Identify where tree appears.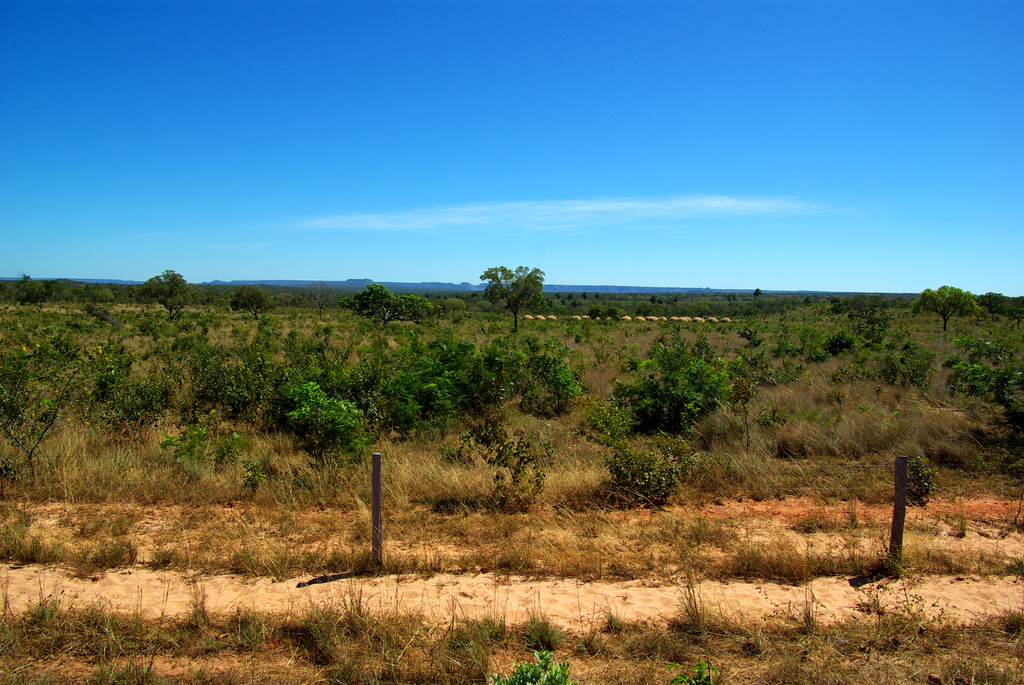
Appears at <region>473, 256, 554, 333</region>.
